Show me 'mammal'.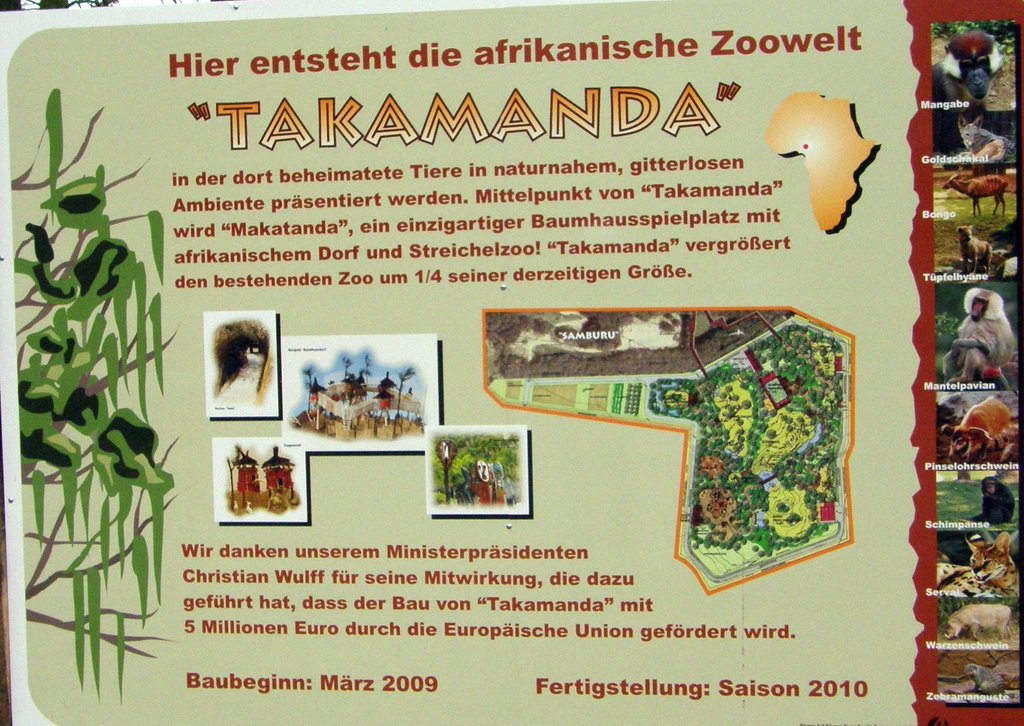
'mammal' is here: detection(957, 112, 1014, 168).
